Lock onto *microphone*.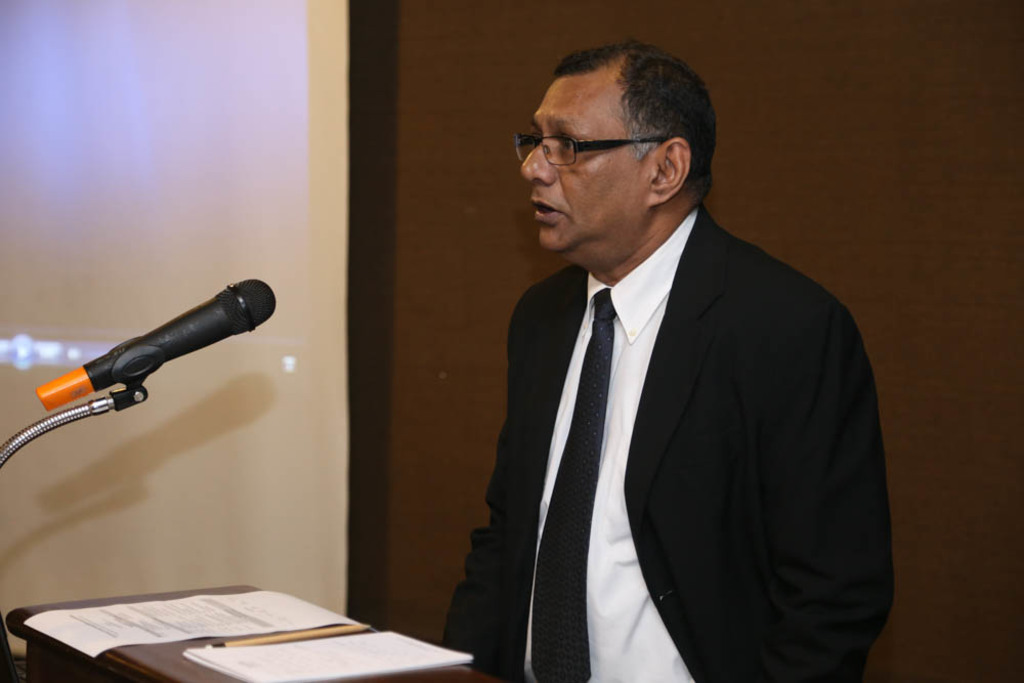
Locked: crop(23, 271, 282, 404).
